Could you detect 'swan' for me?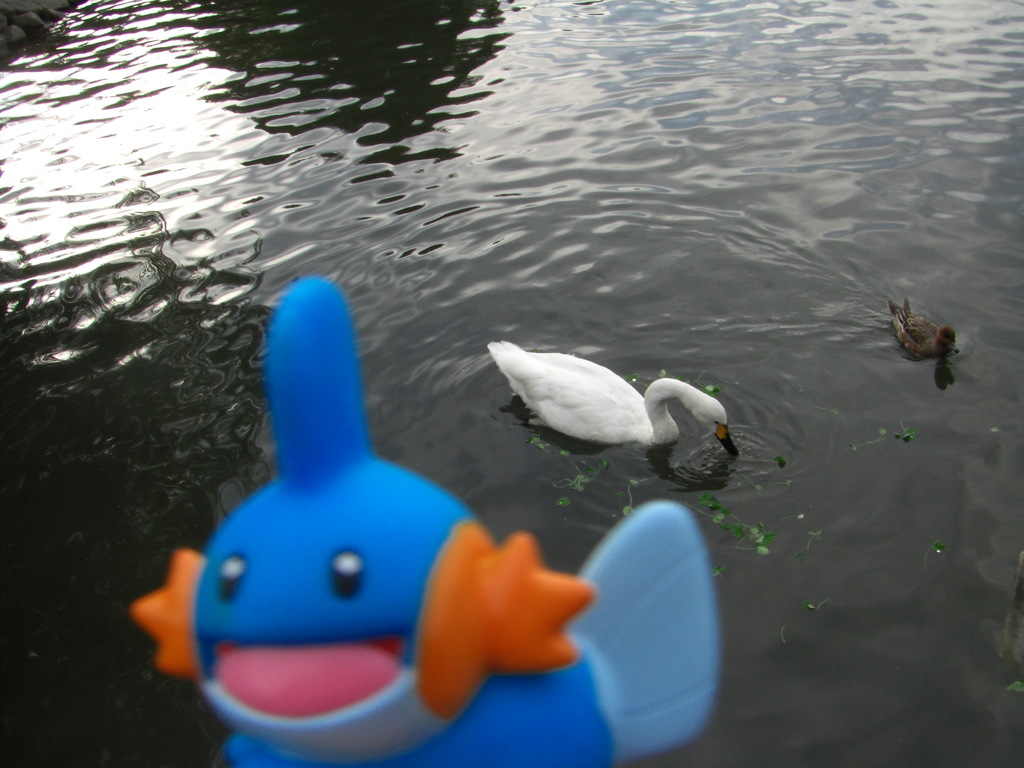
Detection result: bbox=(468, 334, 728, 468).
